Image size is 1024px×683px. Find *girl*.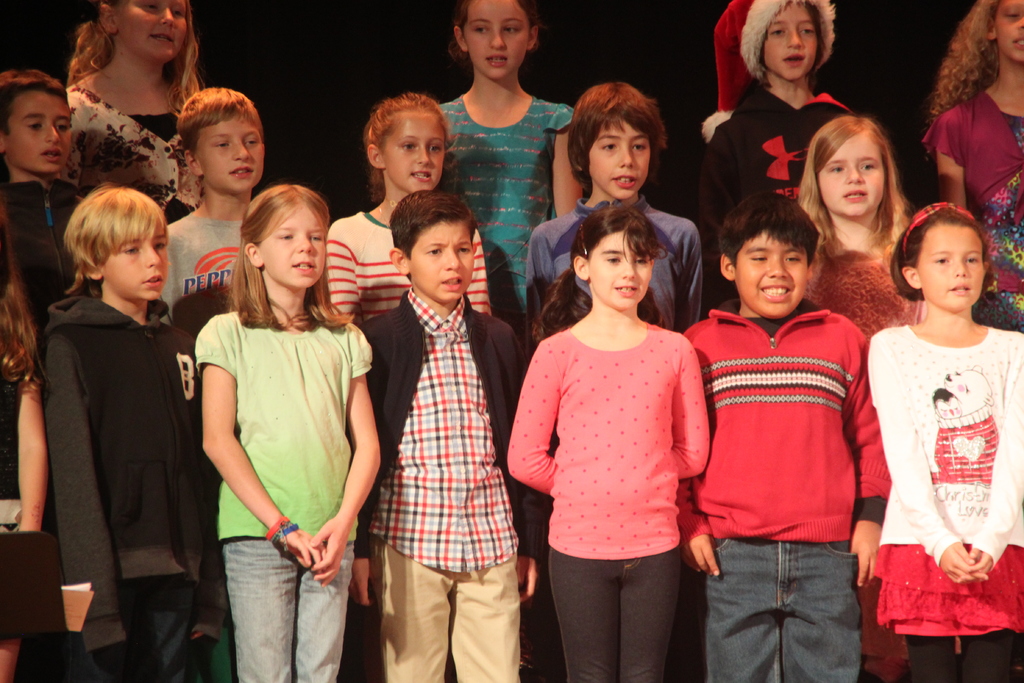
box=[195, 178, 385, 682].
